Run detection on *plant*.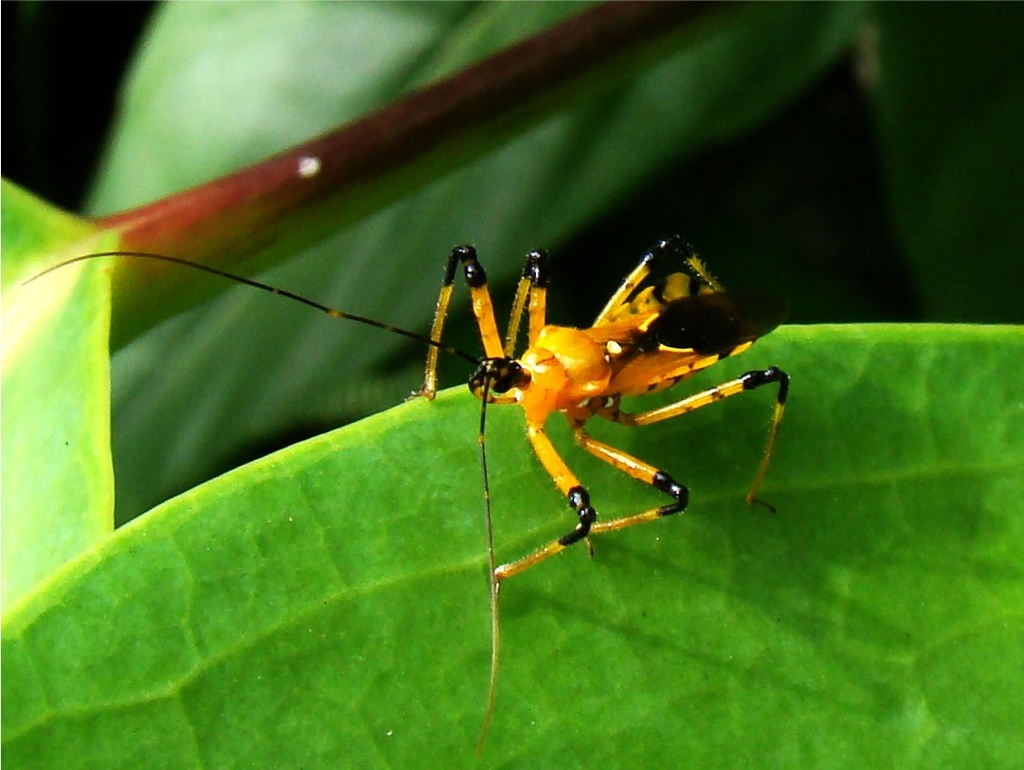
Result: pyautogui.locateOnScreen(0, 0, 1023, 769).
